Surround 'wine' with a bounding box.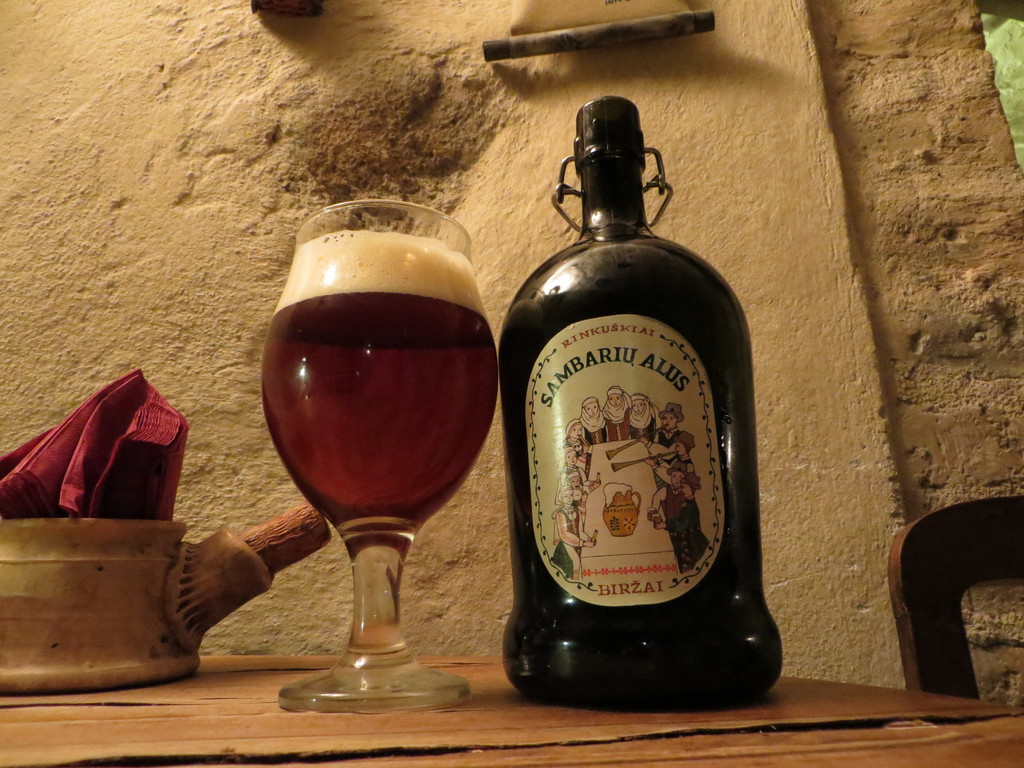
BBox(499, 100, 787, 692).
